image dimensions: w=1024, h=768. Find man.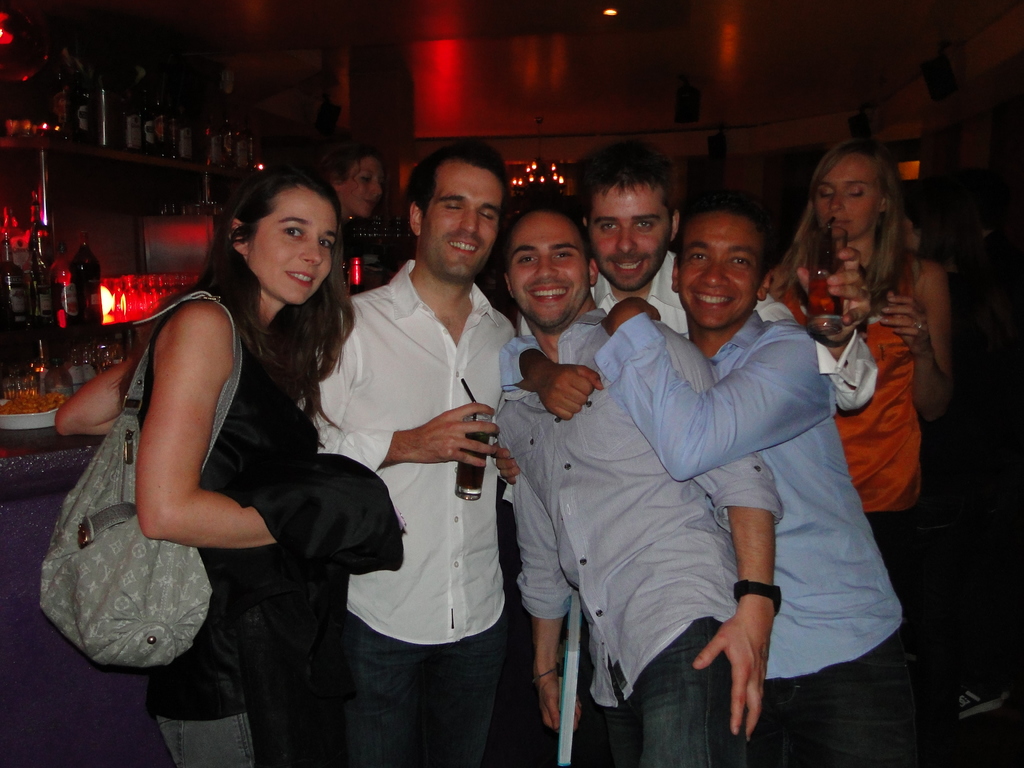
494, 200, 784, 767.
